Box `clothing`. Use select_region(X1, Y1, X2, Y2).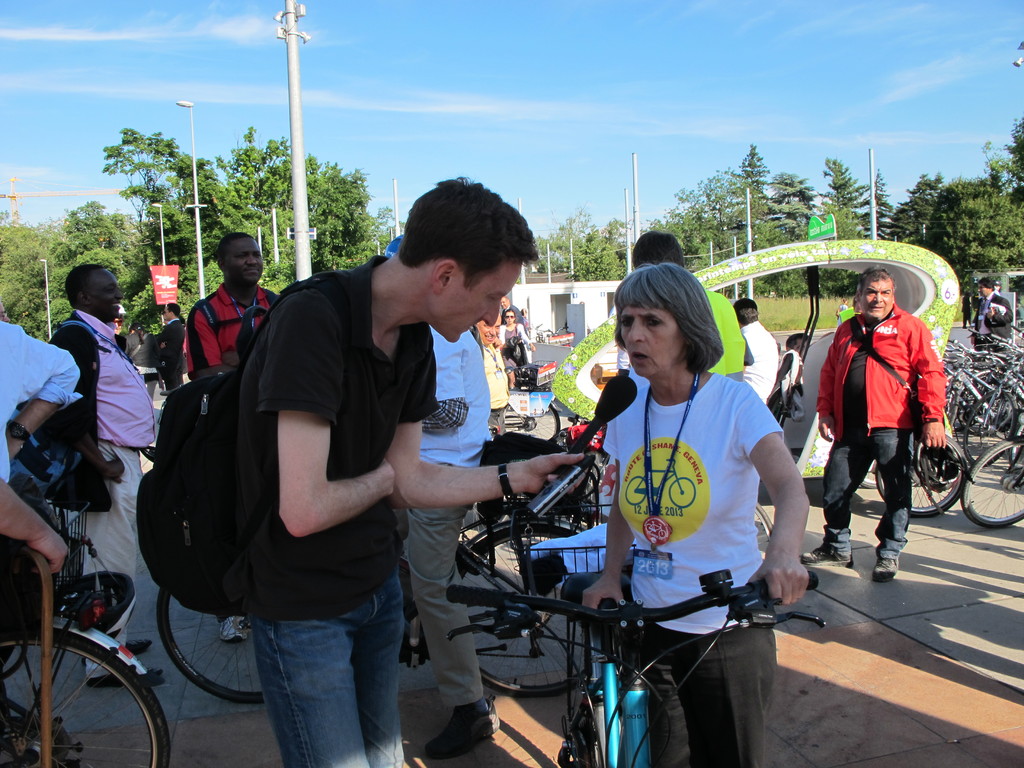
select_region(743, 319, 778, 404).
